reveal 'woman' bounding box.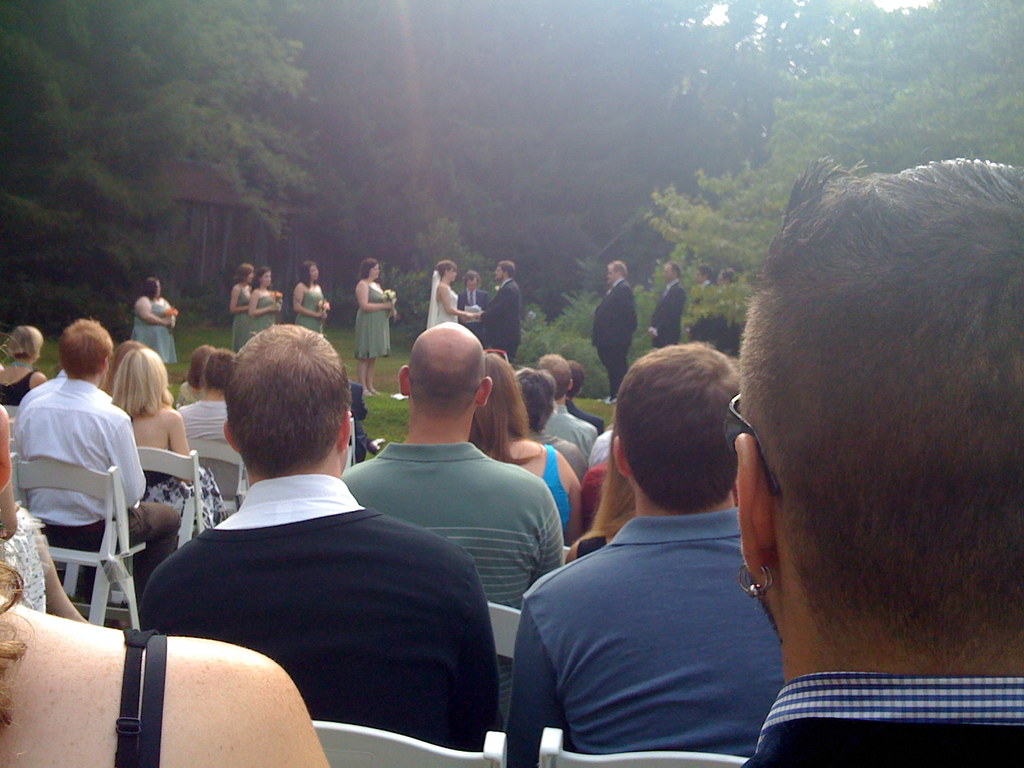
Revealed: x1=0 y1=321 x2=52 y2=406.
